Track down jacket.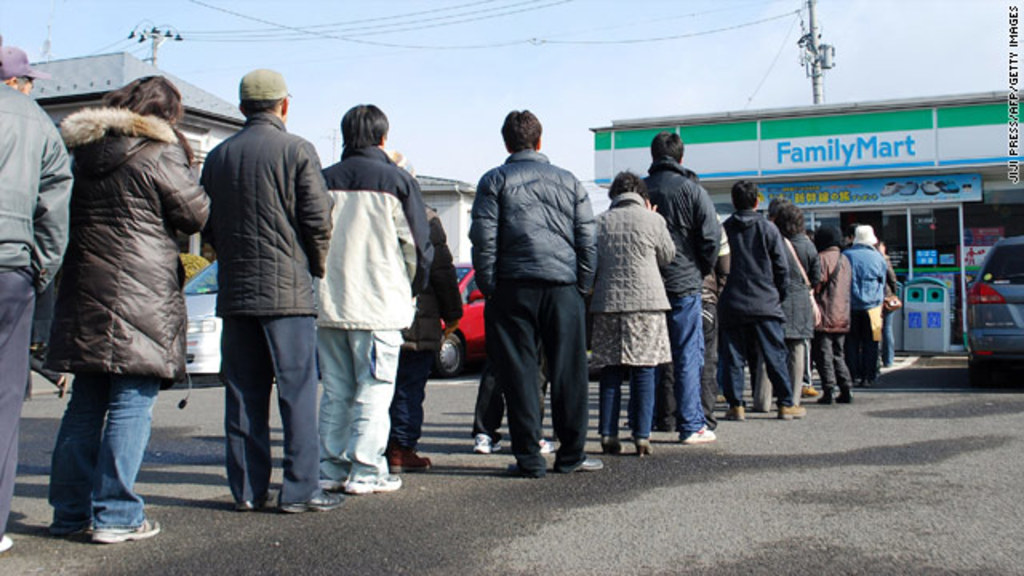
Tracked to {"left": 467, "top": 150, "right": 595, "bottom": 298}.
